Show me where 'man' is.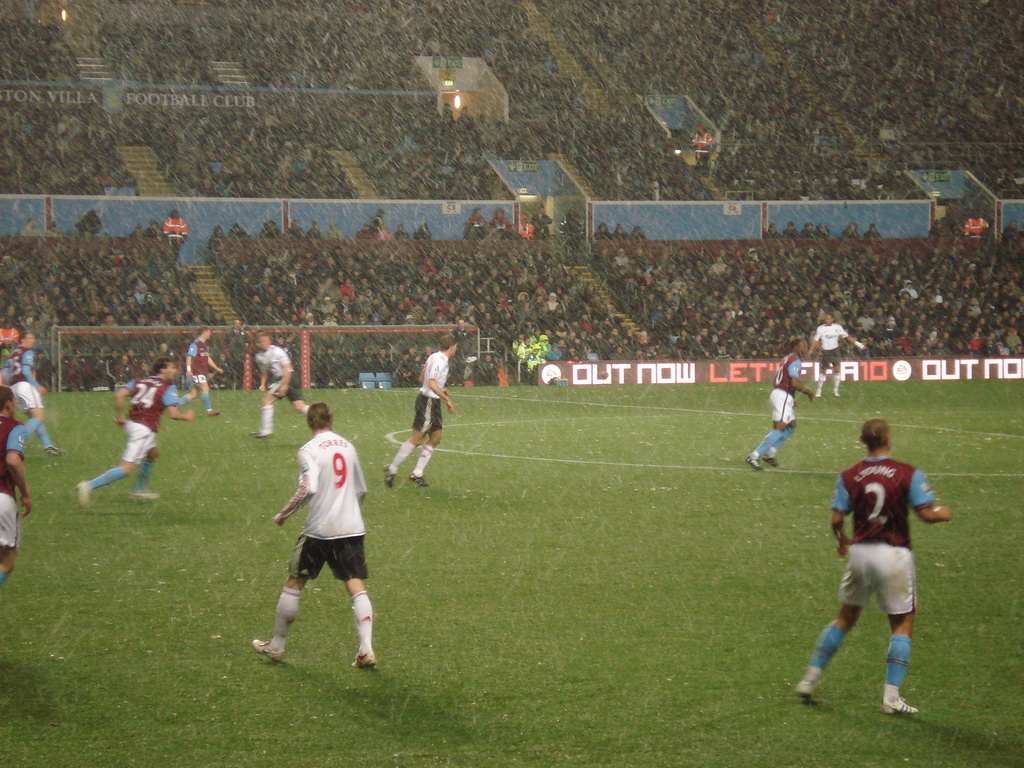
'man' is at <bbox>76, 204, 108, 237</bbox>.
